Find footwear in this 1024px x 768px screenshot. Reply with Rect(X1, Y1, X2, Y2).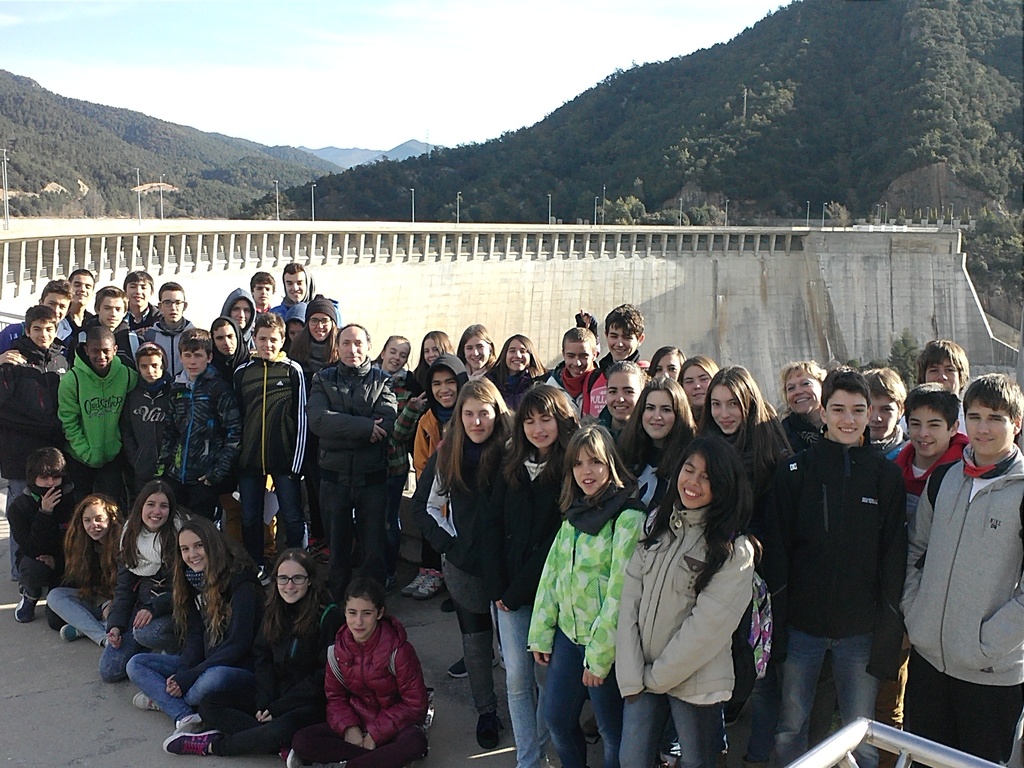
Rect(177, 717, 214, 732).
